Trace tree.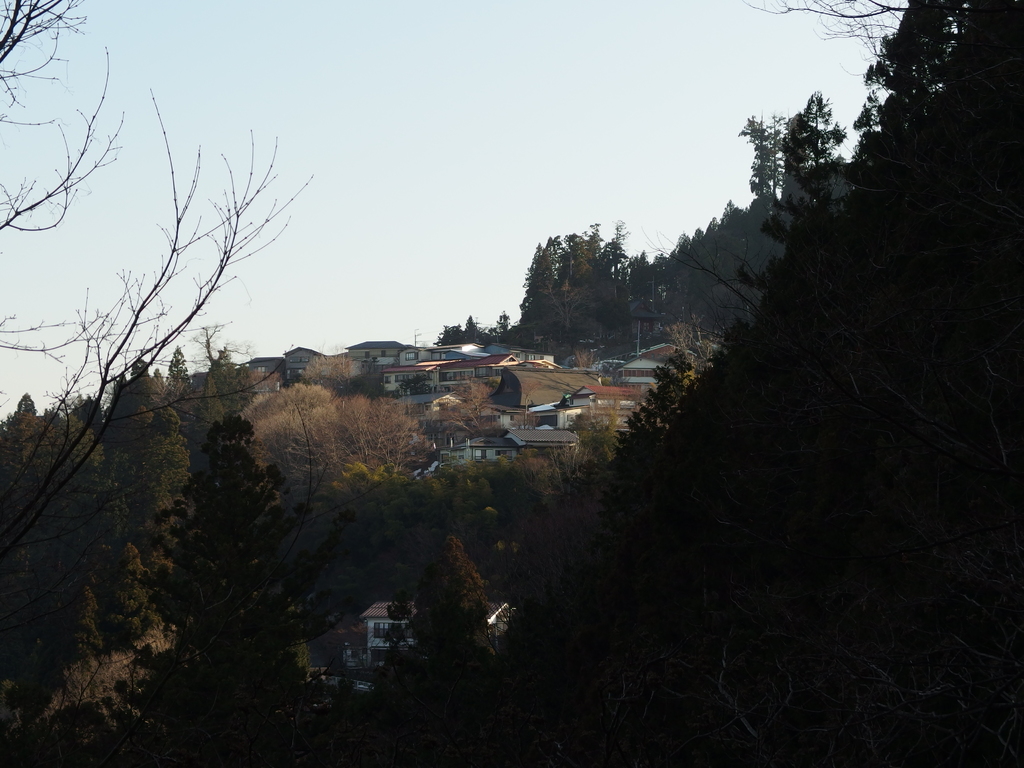
Traced to <box>742,0,906,74</box>.
